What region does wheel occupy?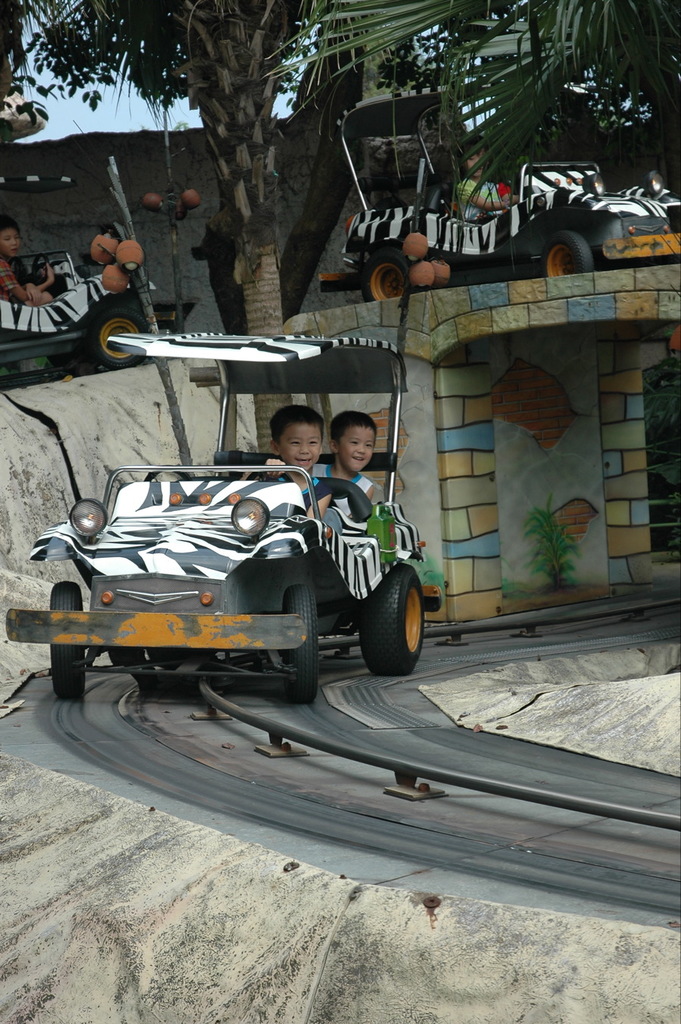
(245,468,296,481).
